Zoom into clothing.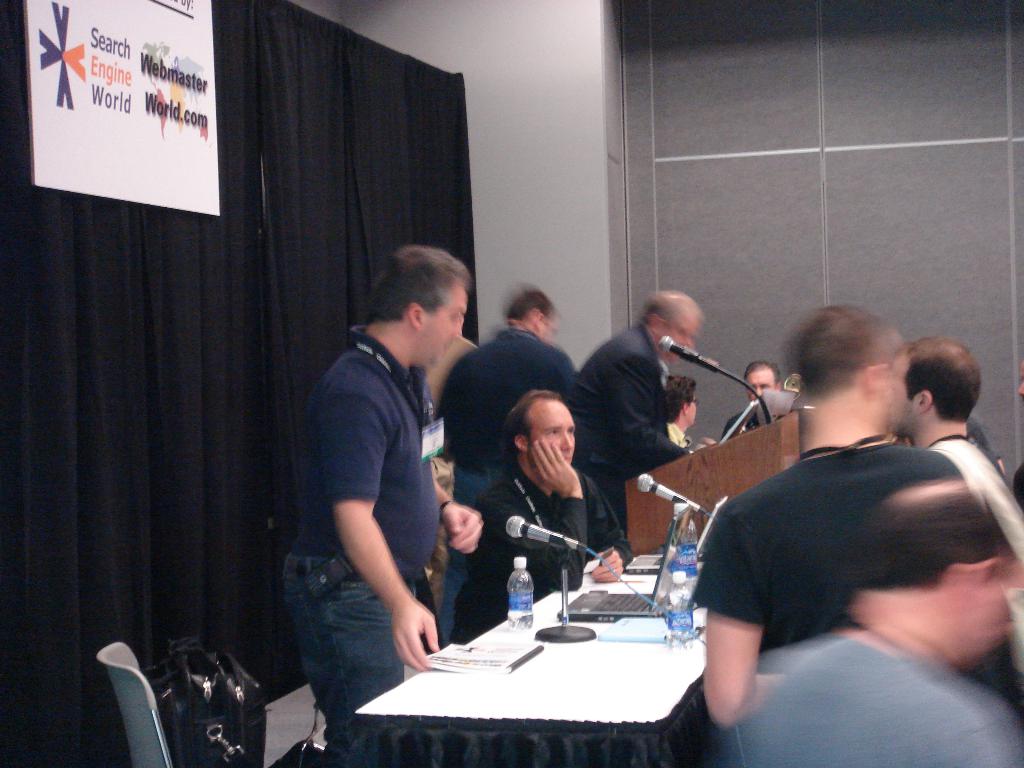
Zoom target: (left=289, top=278, right=490, bottom=726).
